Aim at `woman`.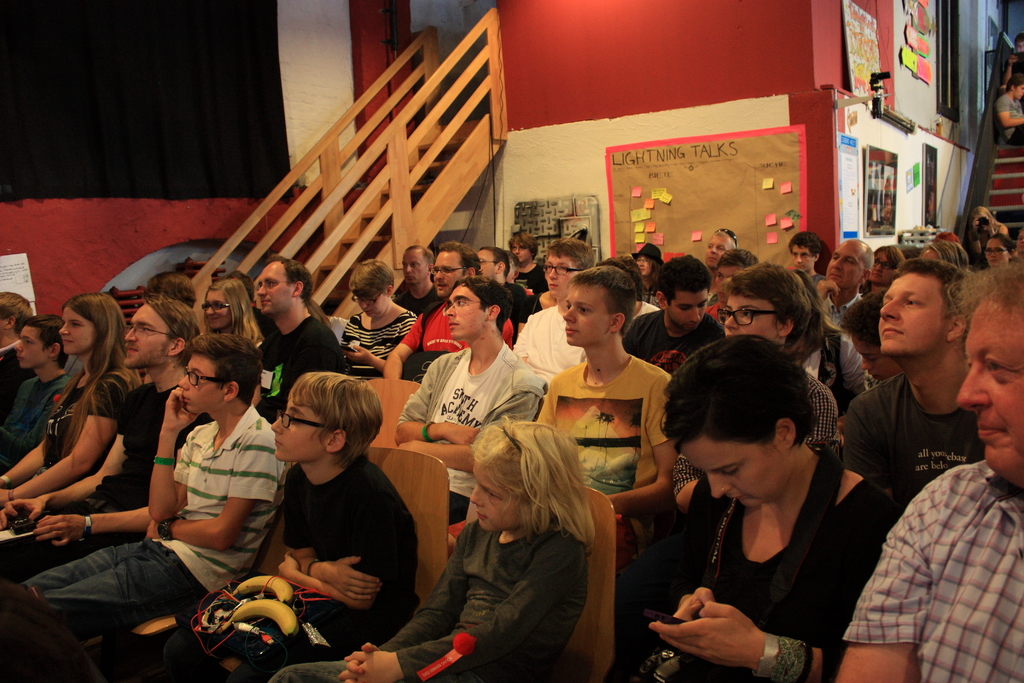
Aimed at BBox(967, 202, 1009, 263).
